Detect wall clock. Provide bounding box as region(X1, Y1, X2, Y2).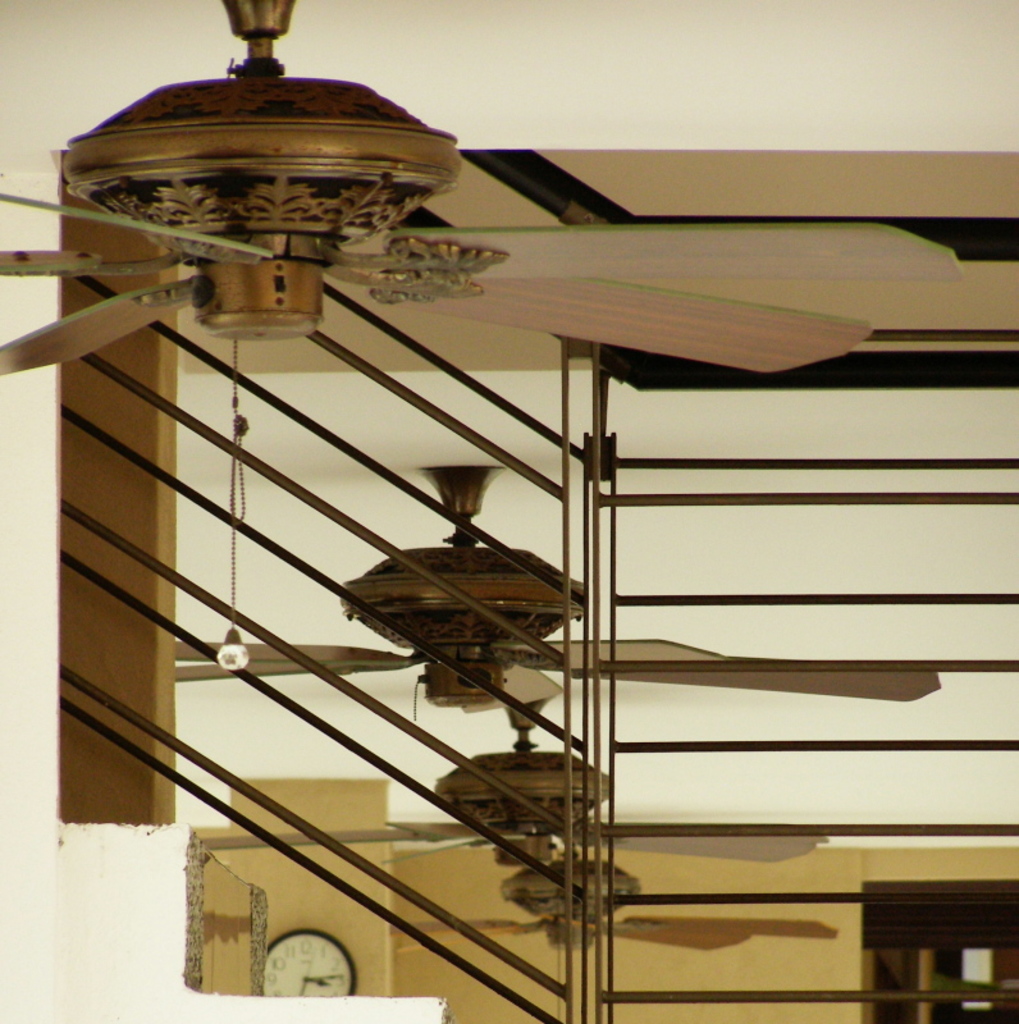
region(256, 927, 360, 1002).
